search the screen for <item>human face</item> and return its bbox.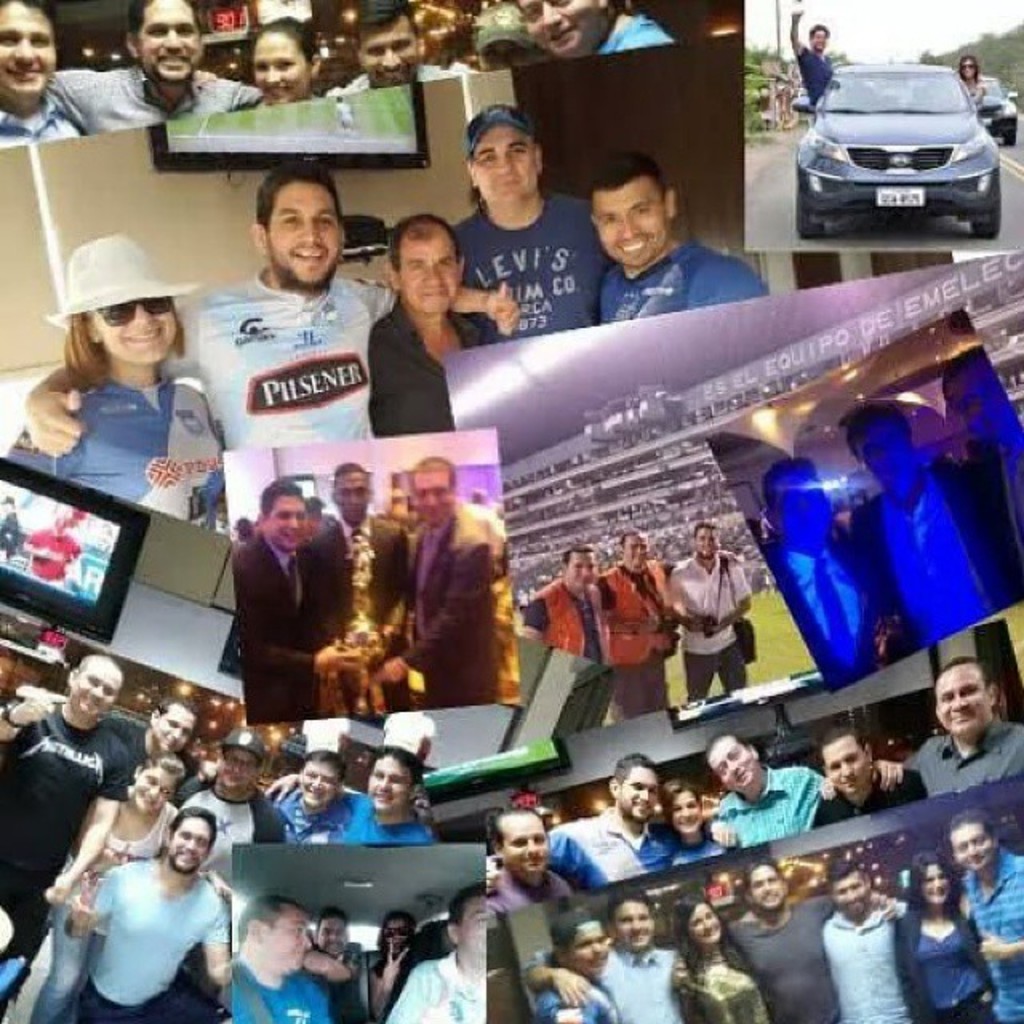
Found: <bbox>266, 178, 341, 283</bbox>.
